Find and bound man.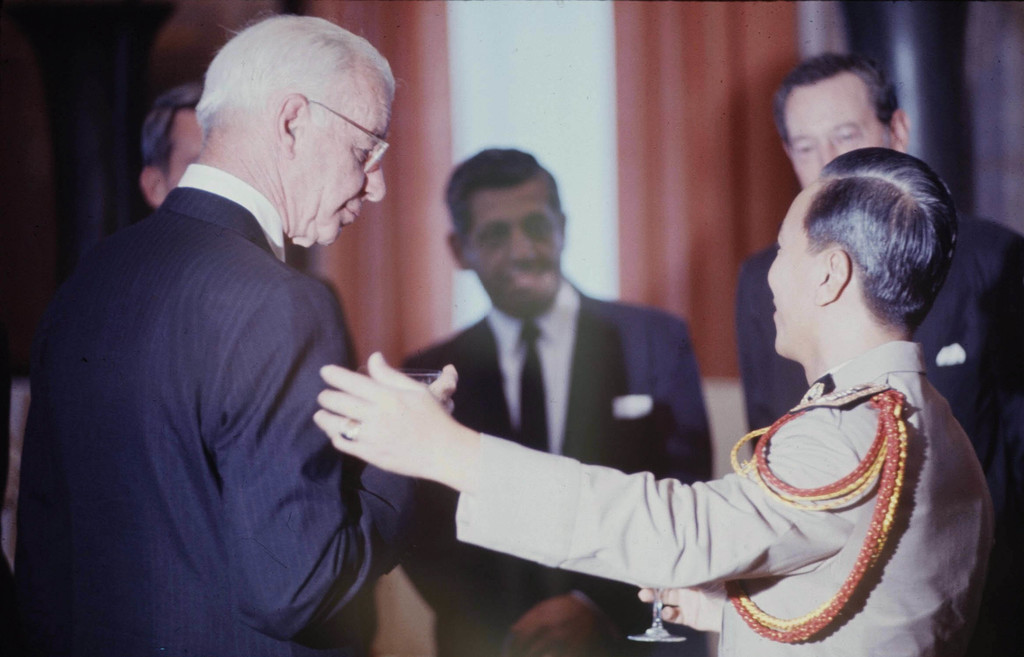
Bound: <bbox>732, 50, 1023, 656</bbox>.
